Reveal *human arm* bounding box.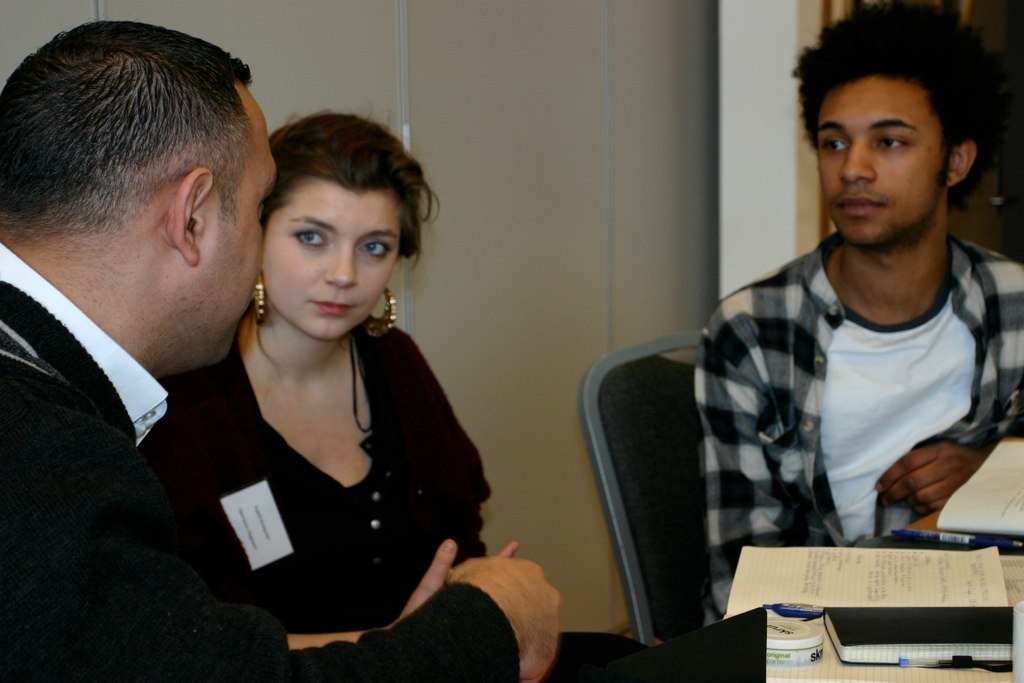
Revealed: (882, 438, 989, 516).
